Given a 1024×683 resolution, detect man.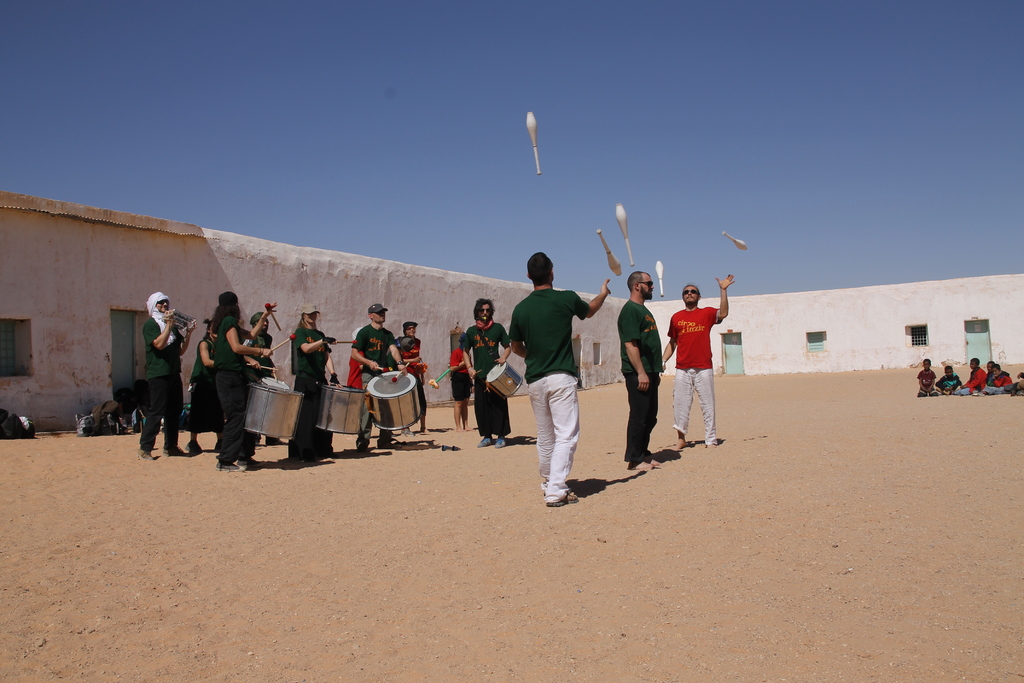
<bbox>349, 300, 409, 451</bbox>.
